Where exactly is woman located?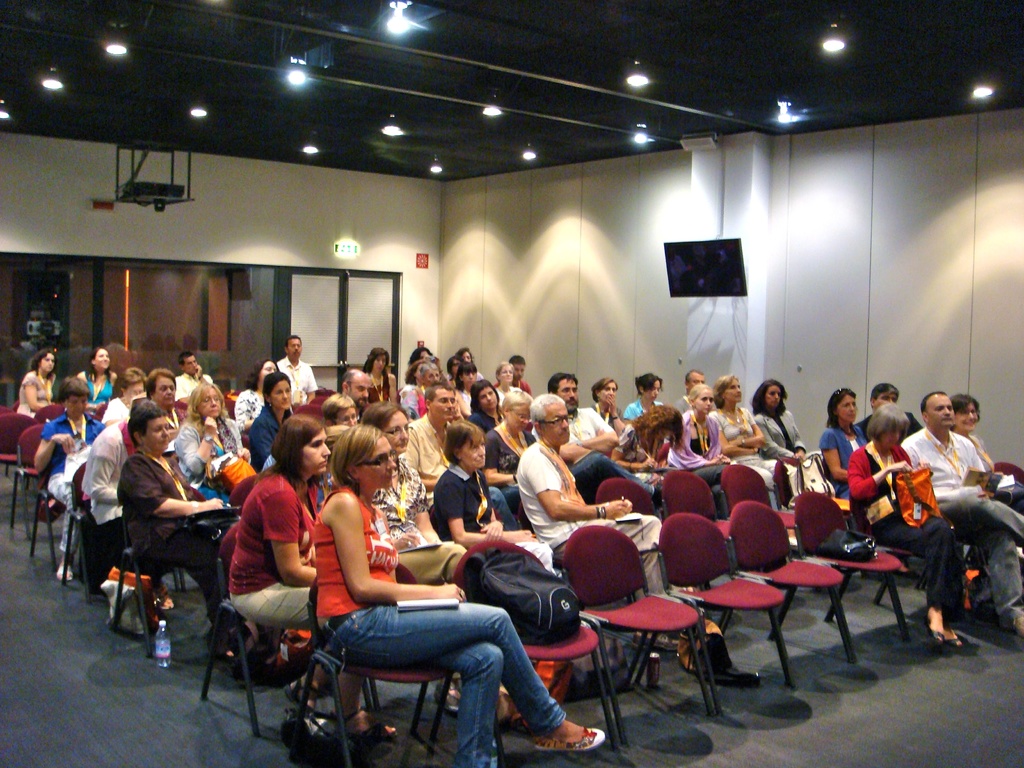
Its bounding box is (431, 420, 559, 577).
